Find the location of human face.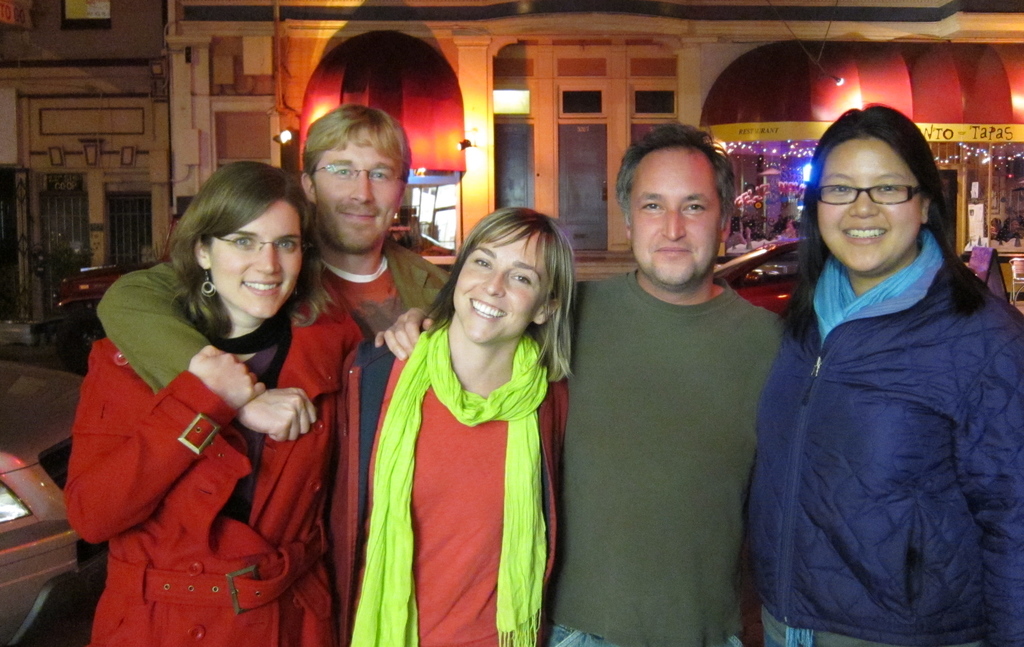
Location: <region>623, 143, 724, 285</region>.
